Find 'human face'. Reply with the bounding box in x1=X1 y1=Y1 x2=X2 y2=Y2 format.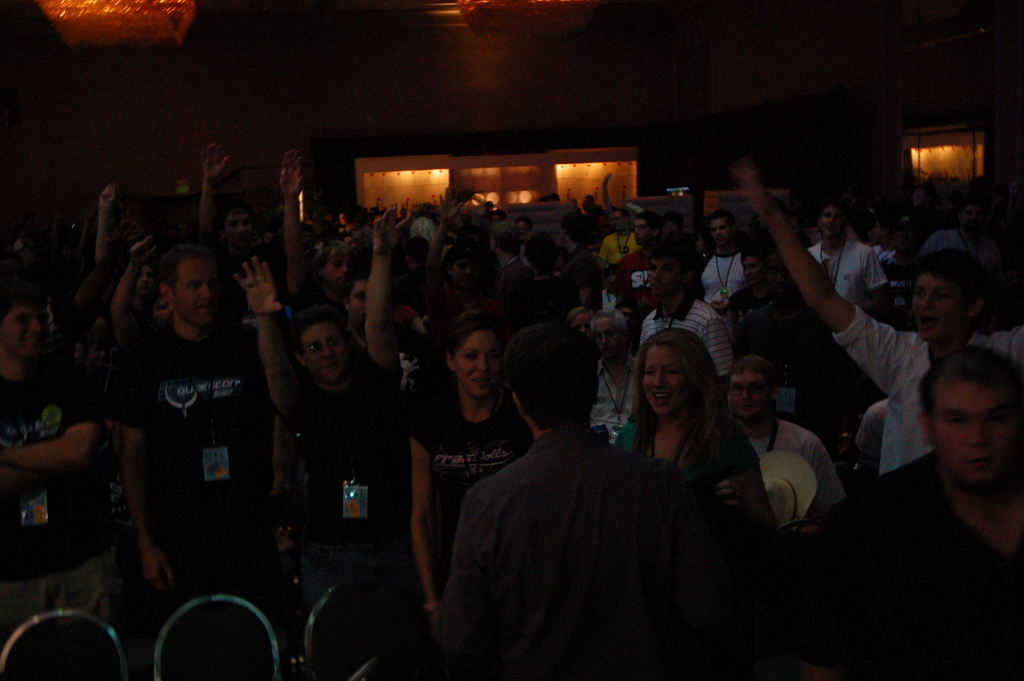
x1=455 y1=327 x2=502 y2=398.
